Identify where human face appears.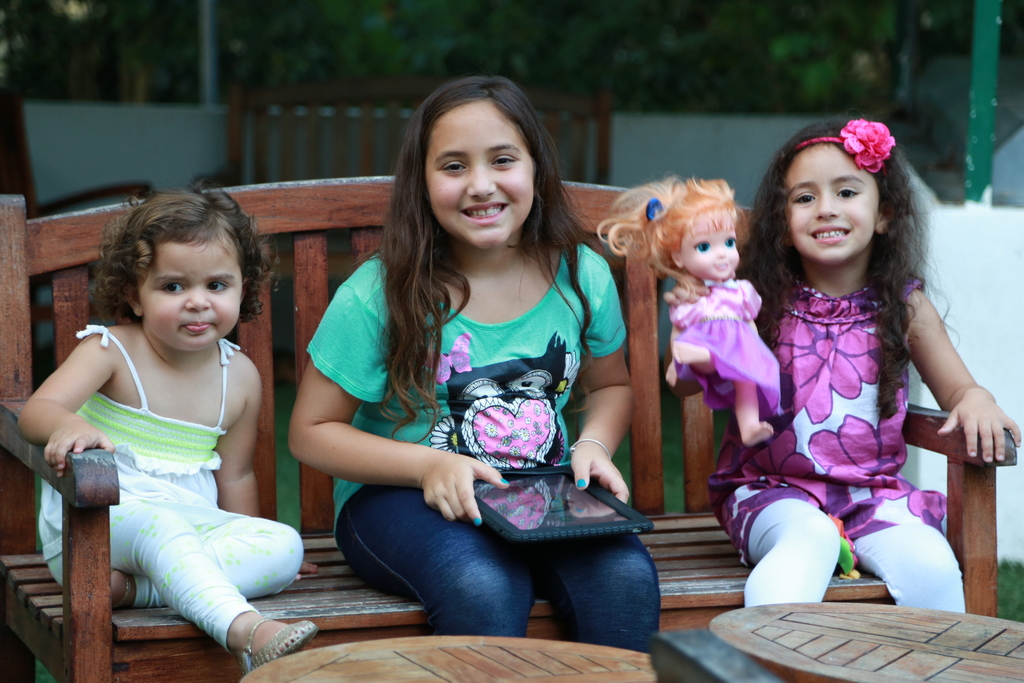
Appears at x1=780, y1=145, x2=884, y2=263.
